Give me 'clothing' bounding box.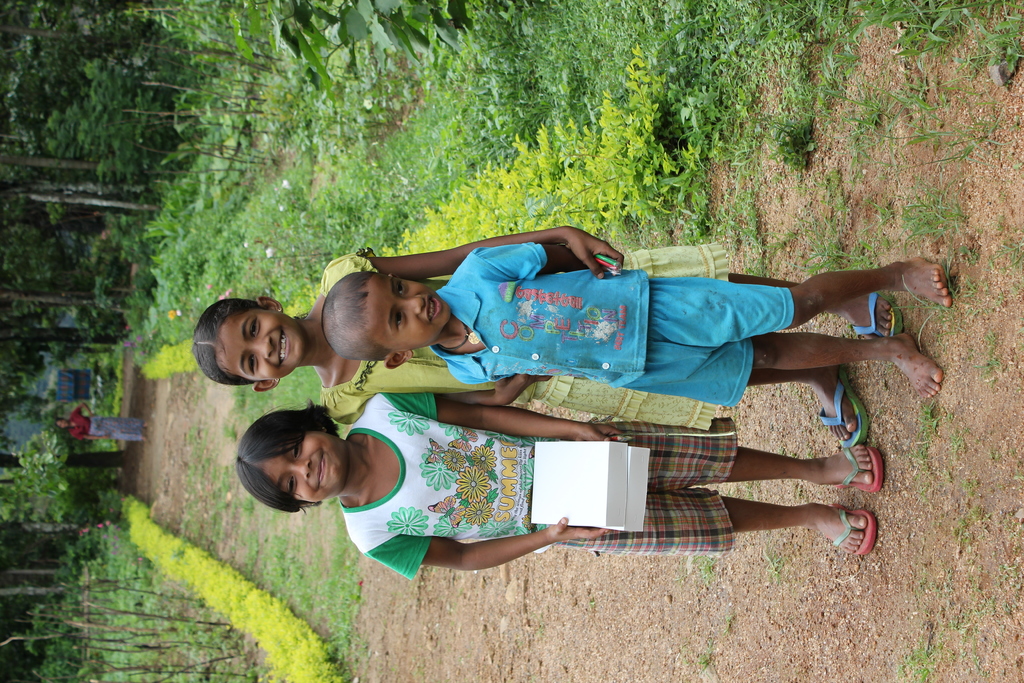
<box>69,407,147,445</box>.
